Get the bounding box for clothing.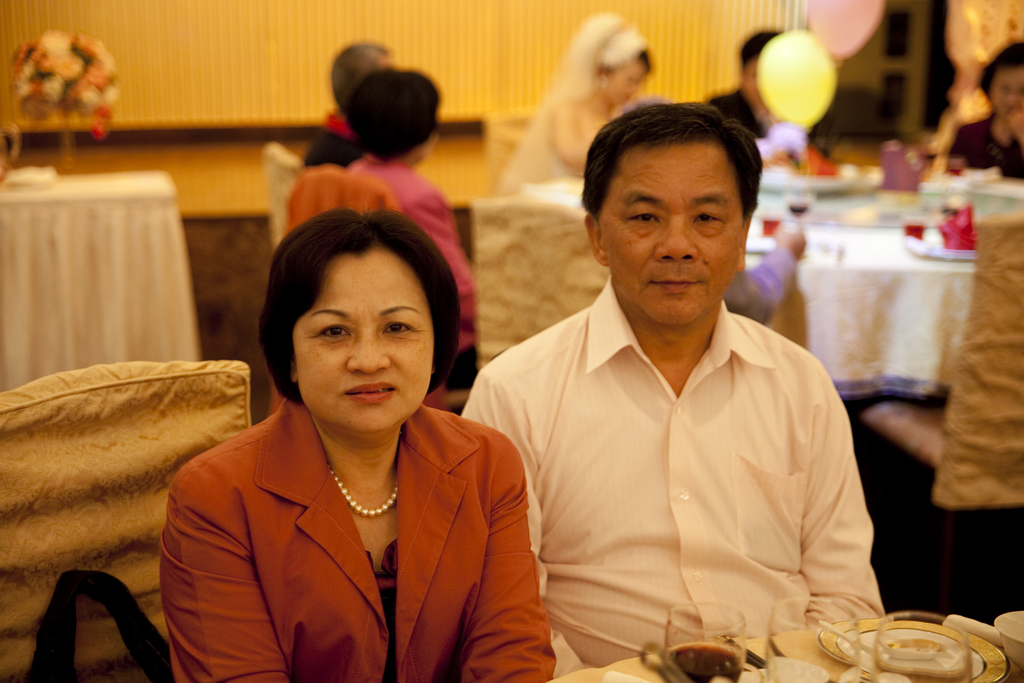
702 78 815 147.
